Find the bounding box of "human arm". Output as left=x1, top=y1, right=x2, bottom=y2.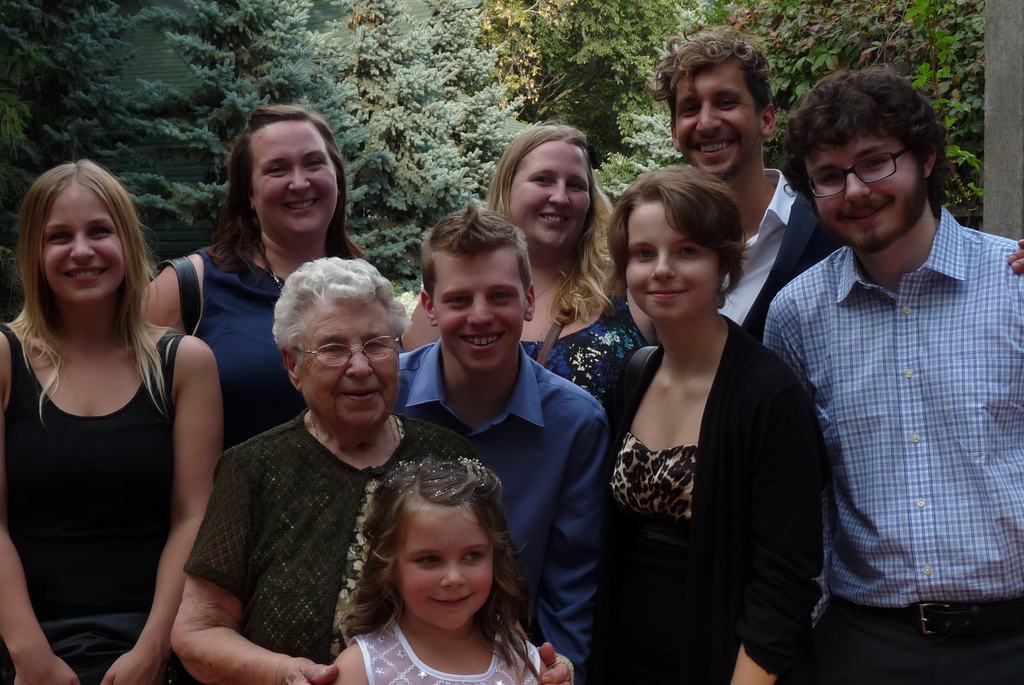
left=138, top=262, right=183, bottom=331.
